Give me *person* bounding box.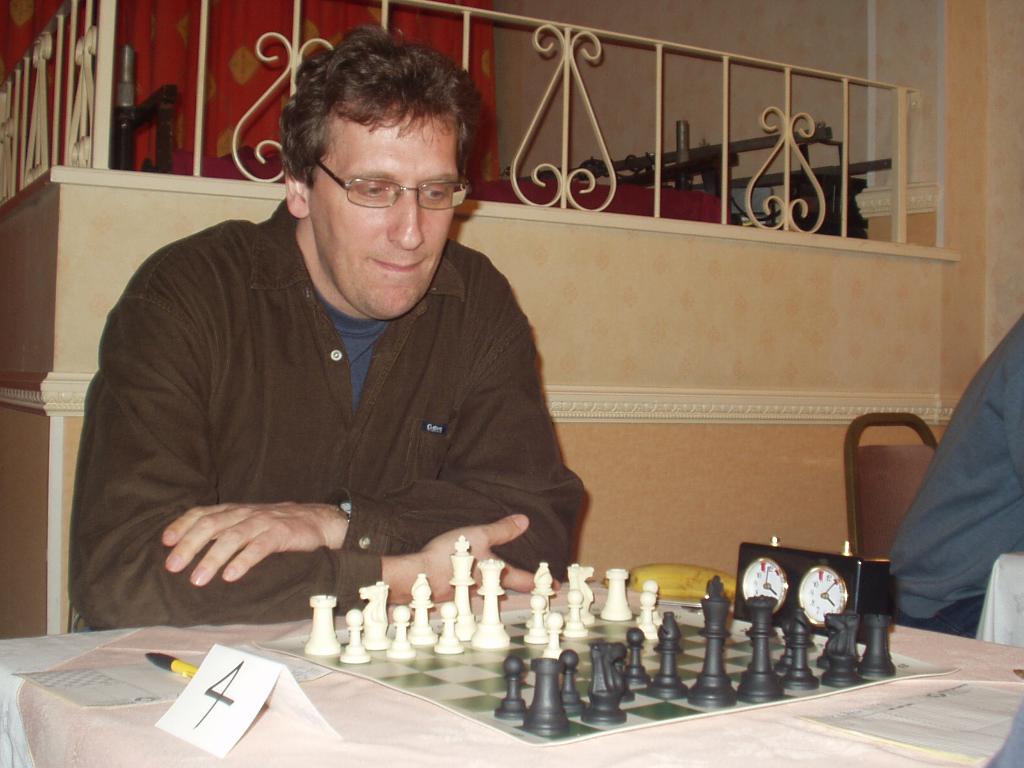
rect(76, 38, 614, 657).
